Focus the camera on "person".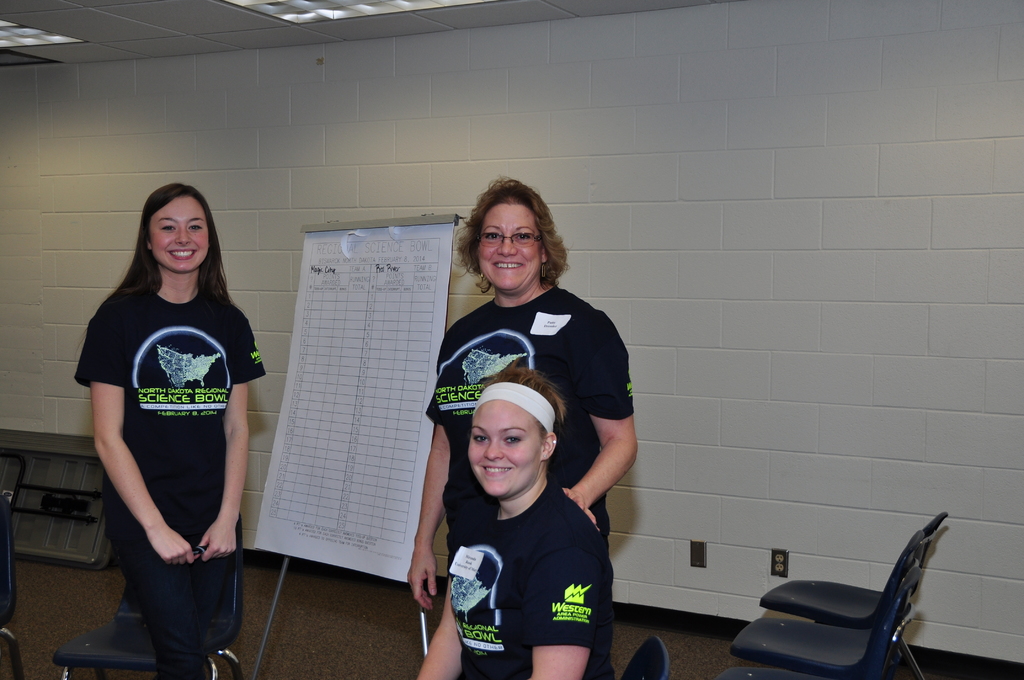
Focus region: (406, 172, 640, 679).
